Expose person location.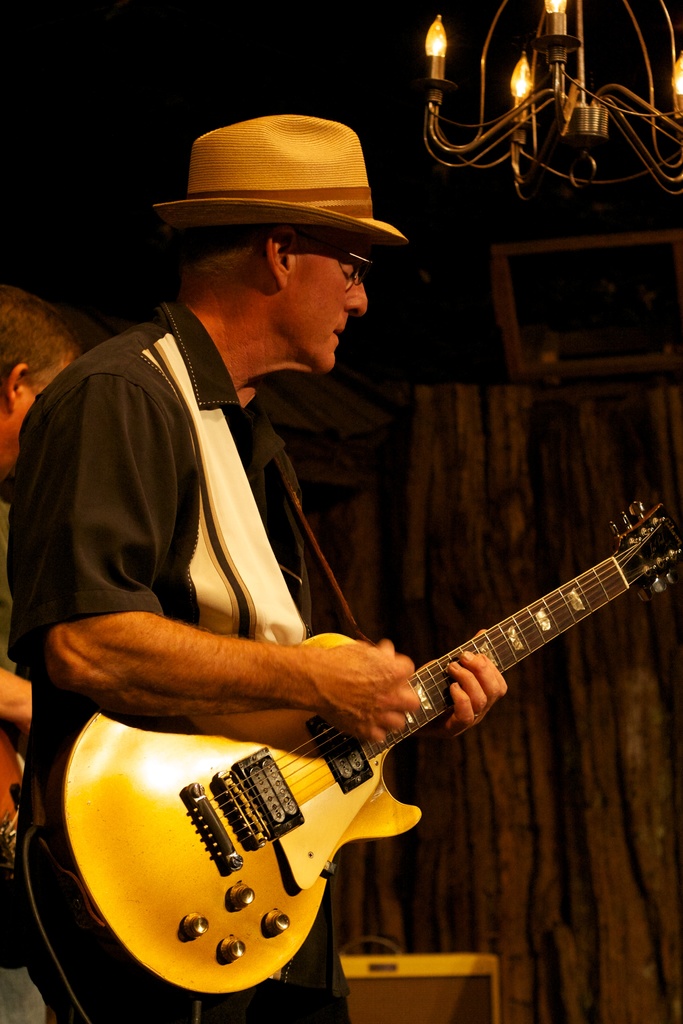
Exposed at [0,280,81,1023].
